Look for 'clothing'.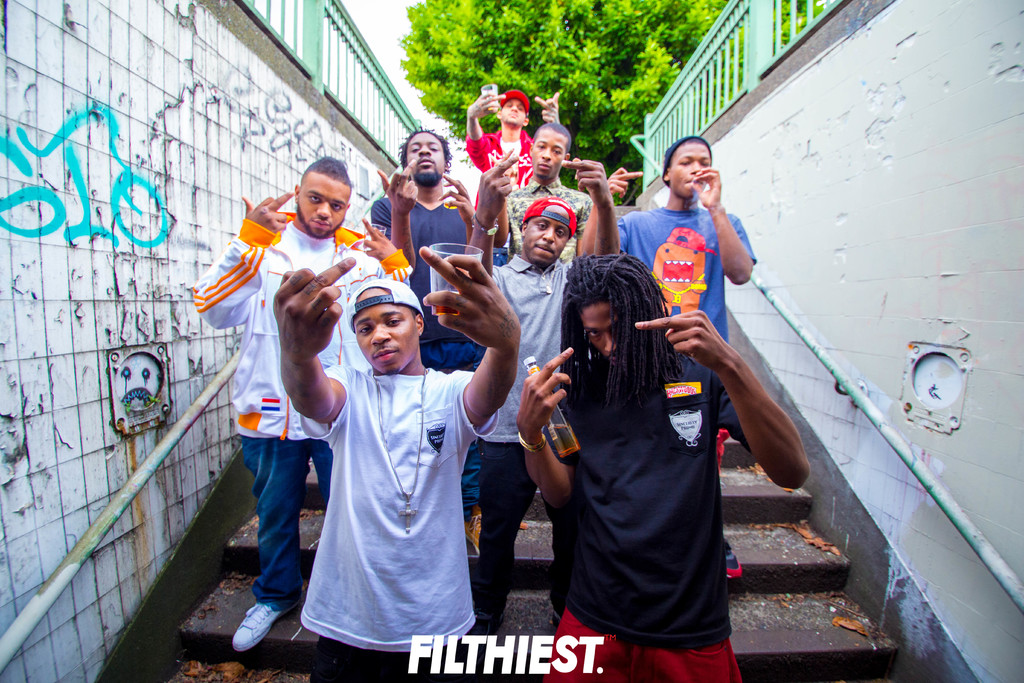
Found: bbox=(468, 255, 570, 621).
